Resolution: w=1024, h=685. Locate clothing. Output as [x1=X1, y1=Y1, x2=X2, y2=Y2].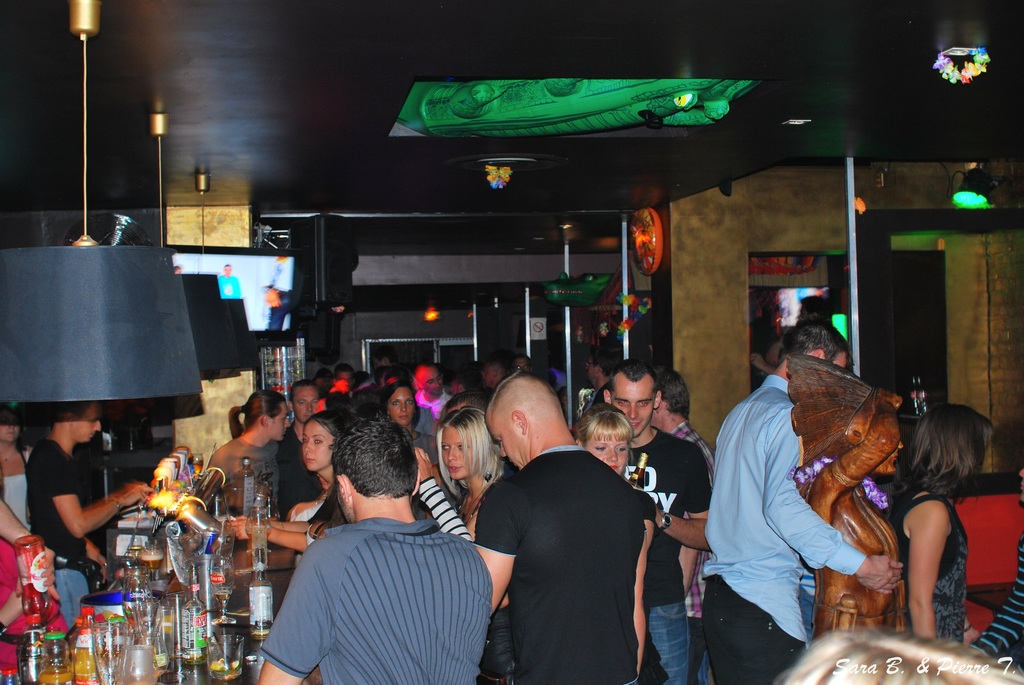
[x1=619, y1=416, x2=710, y2=684].
